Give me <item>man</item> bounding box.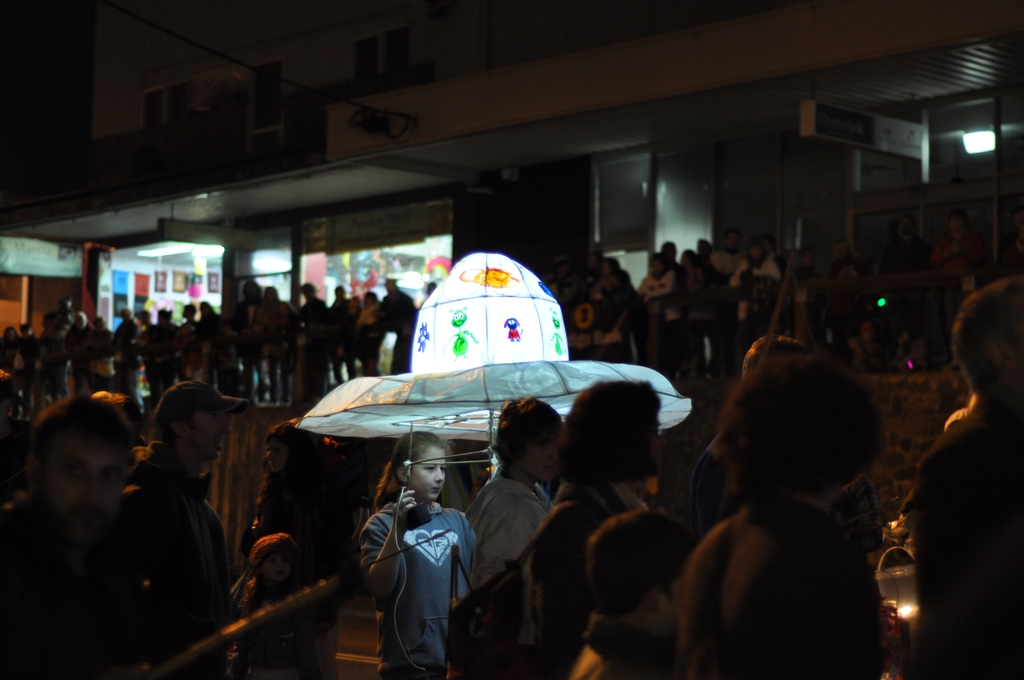
(left=915, top=280, right=1023, bottom=679).
